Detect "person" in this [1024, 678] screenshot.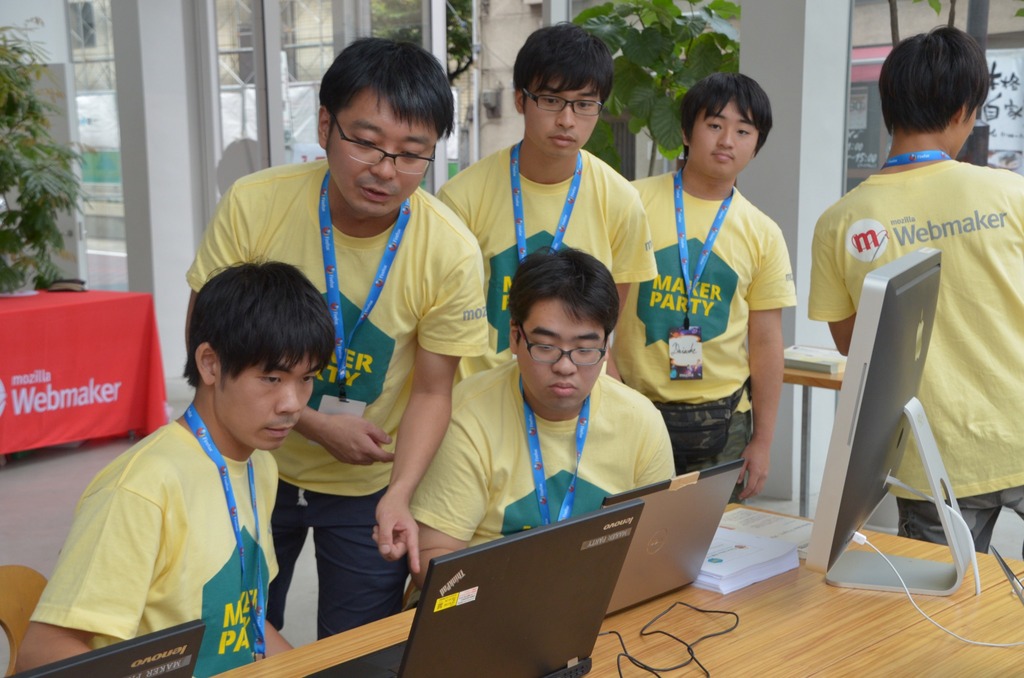
Detection: [left=435, top=22, right=653, bottom=365].
